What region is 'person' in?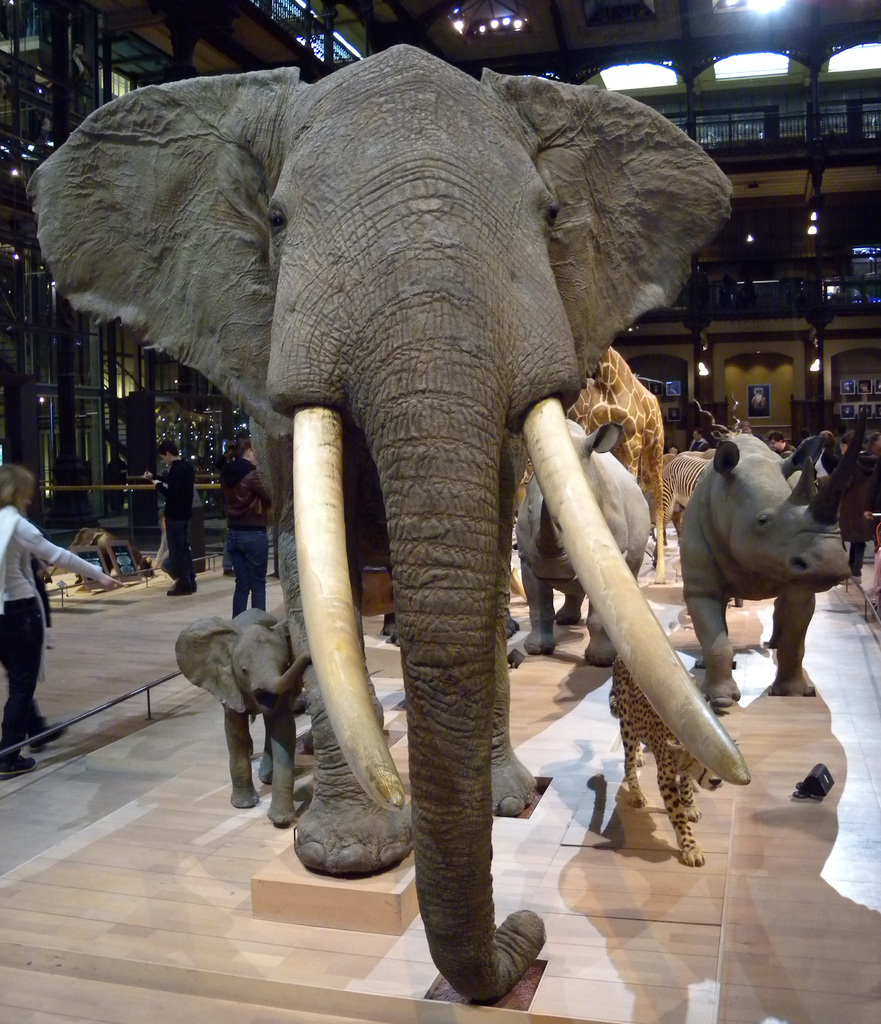
box=[219, 436, 275, 620].
